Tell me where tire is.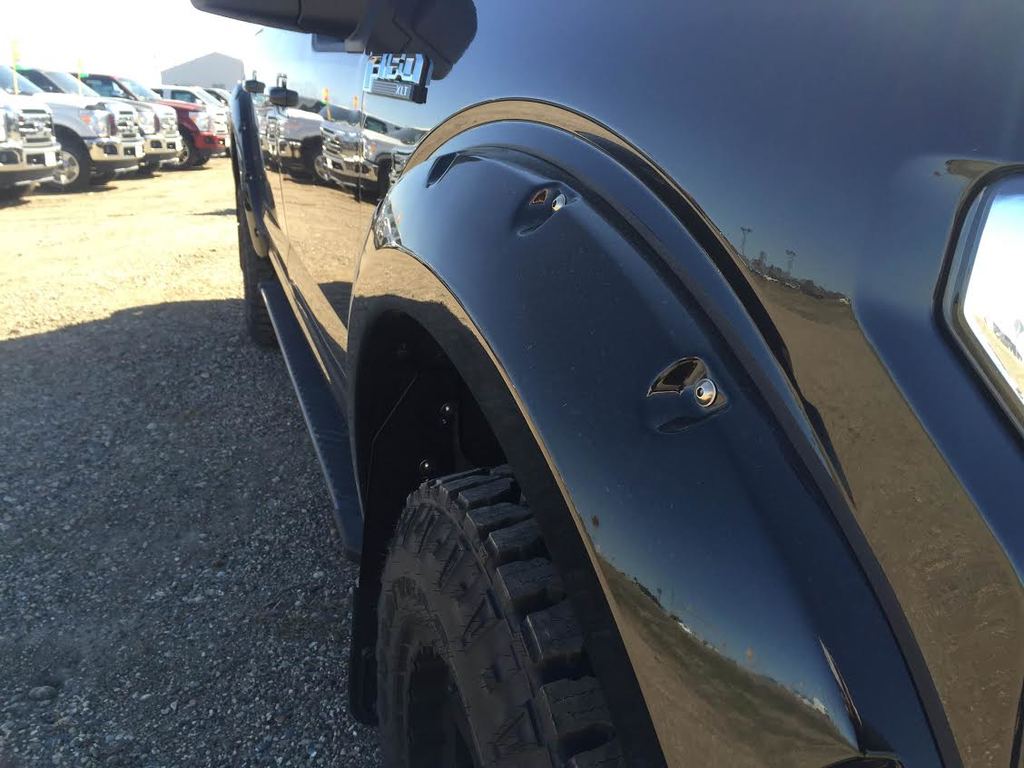
tire is at <bbox>44, 143, 84, 192</bbox>.
